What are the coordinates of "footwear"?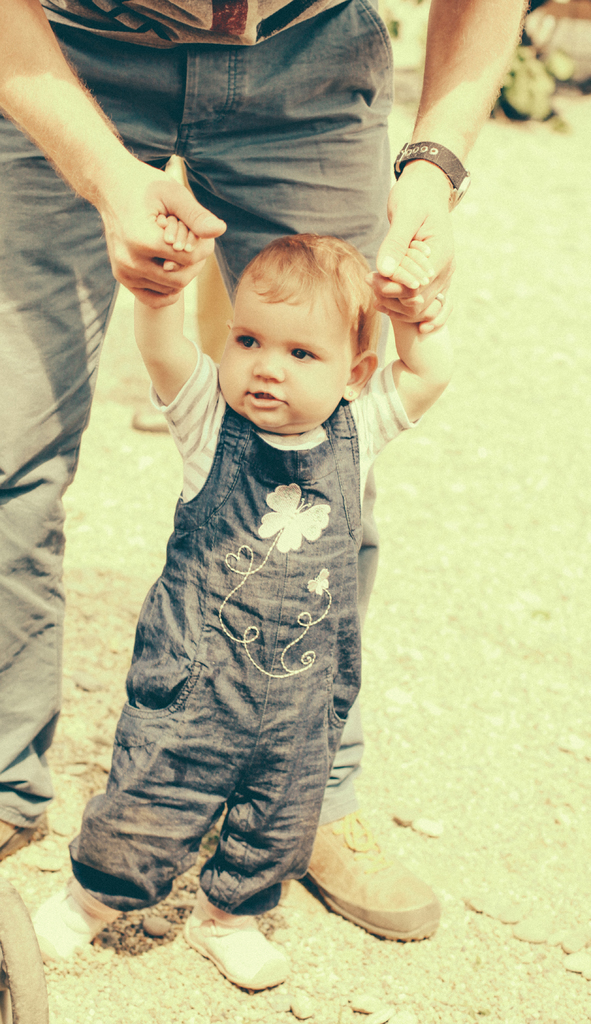
BBox(29, 872, 129, 960).
